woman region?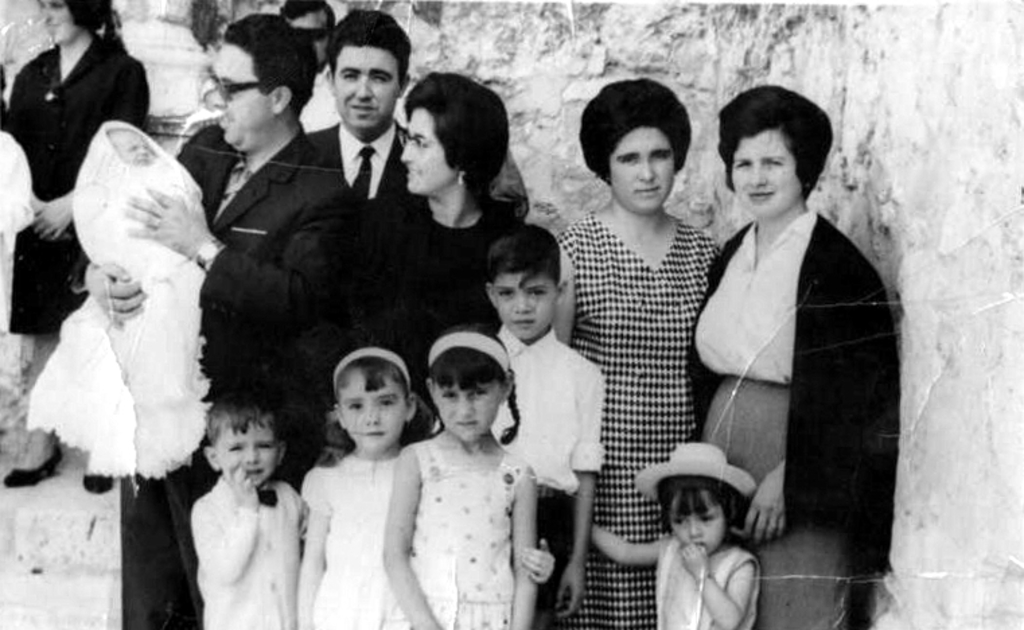
677, 88, 898, 600
